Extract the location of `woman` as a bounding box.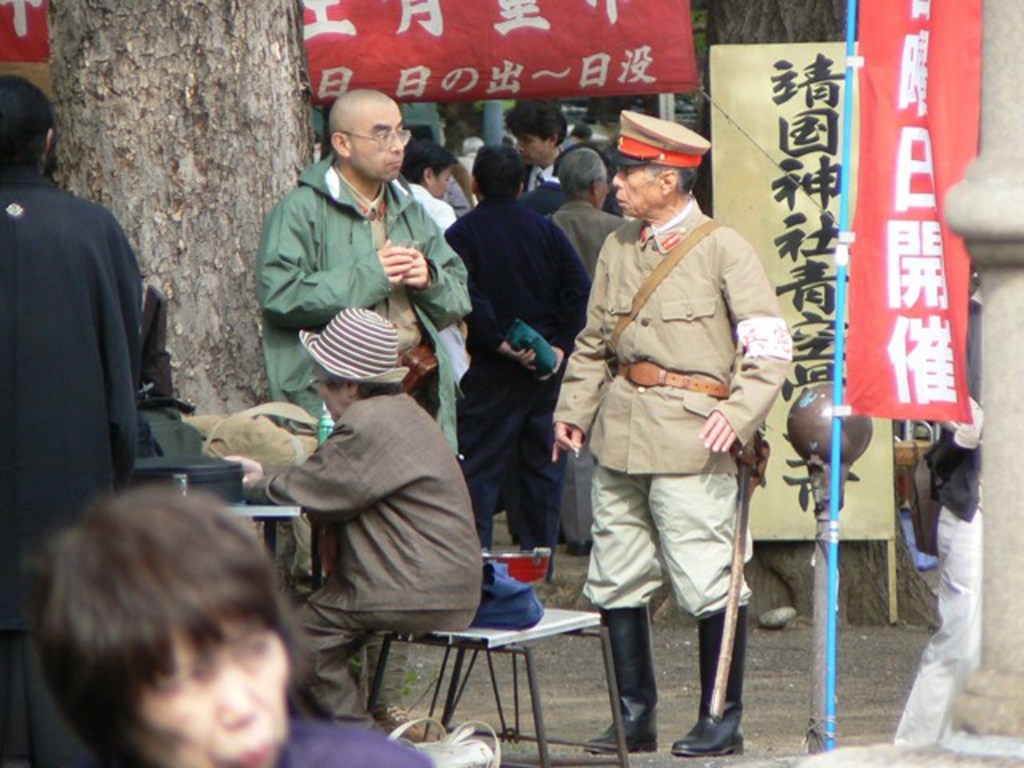
[x1=0, y1=474, x2=355, y2=767].
